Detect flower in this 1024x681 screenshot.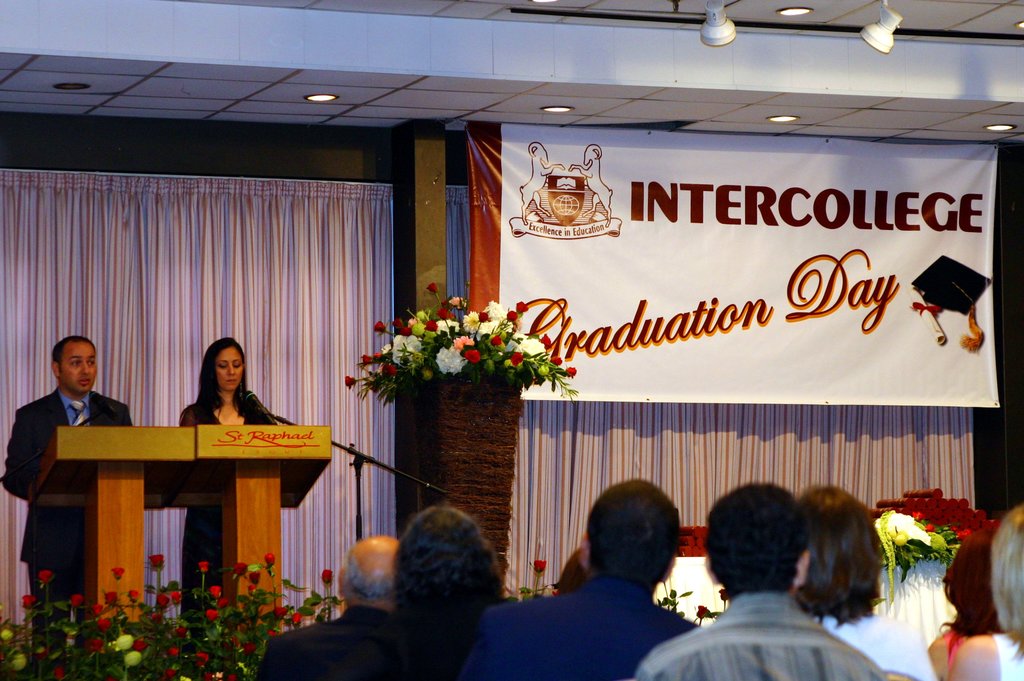
Detection: box(210, 584, 221, 597).
